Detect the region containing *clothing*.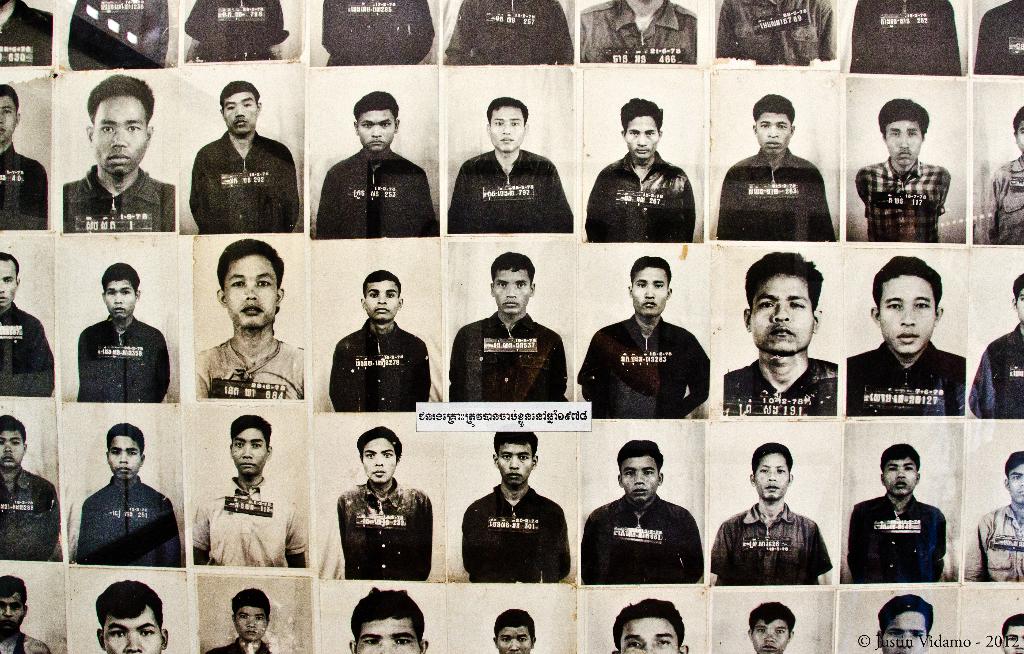
(714, 484, 836, 598).
